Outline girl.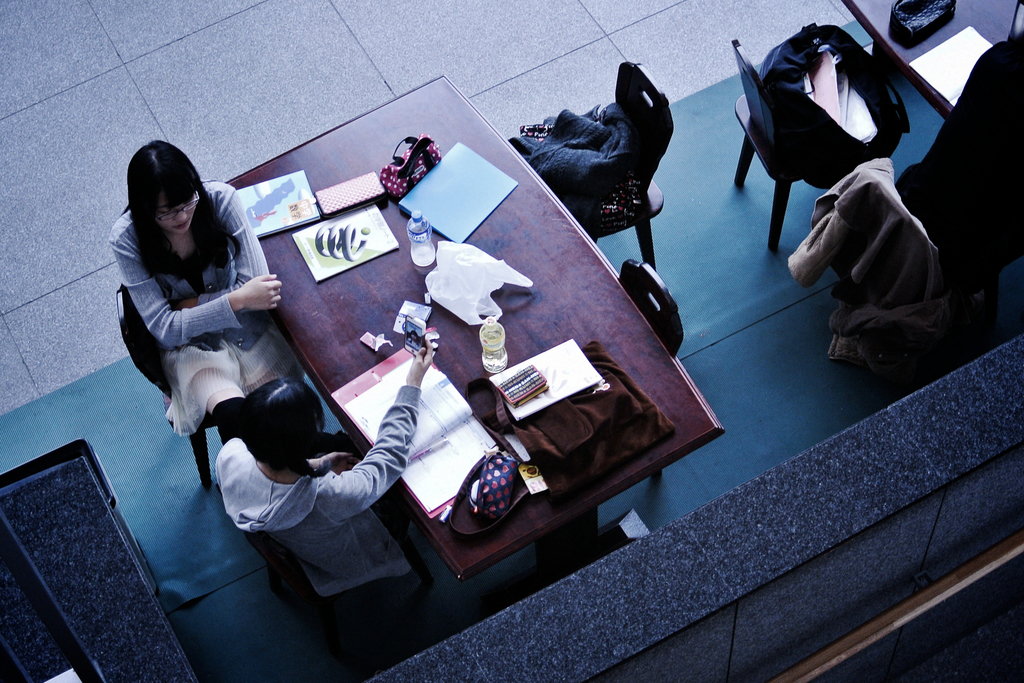
Outline: Rect(215, 336, 433, 598).
